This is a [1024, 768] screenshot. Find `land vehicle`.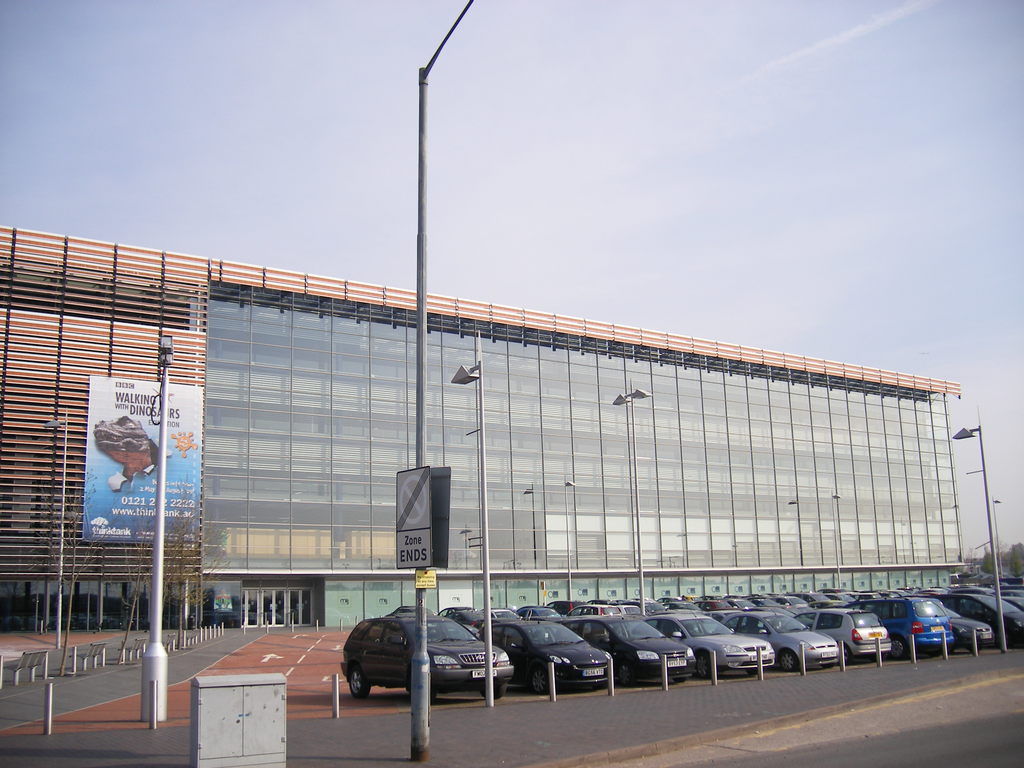
Bounding box: locate(931, 591, 1023, 646).
